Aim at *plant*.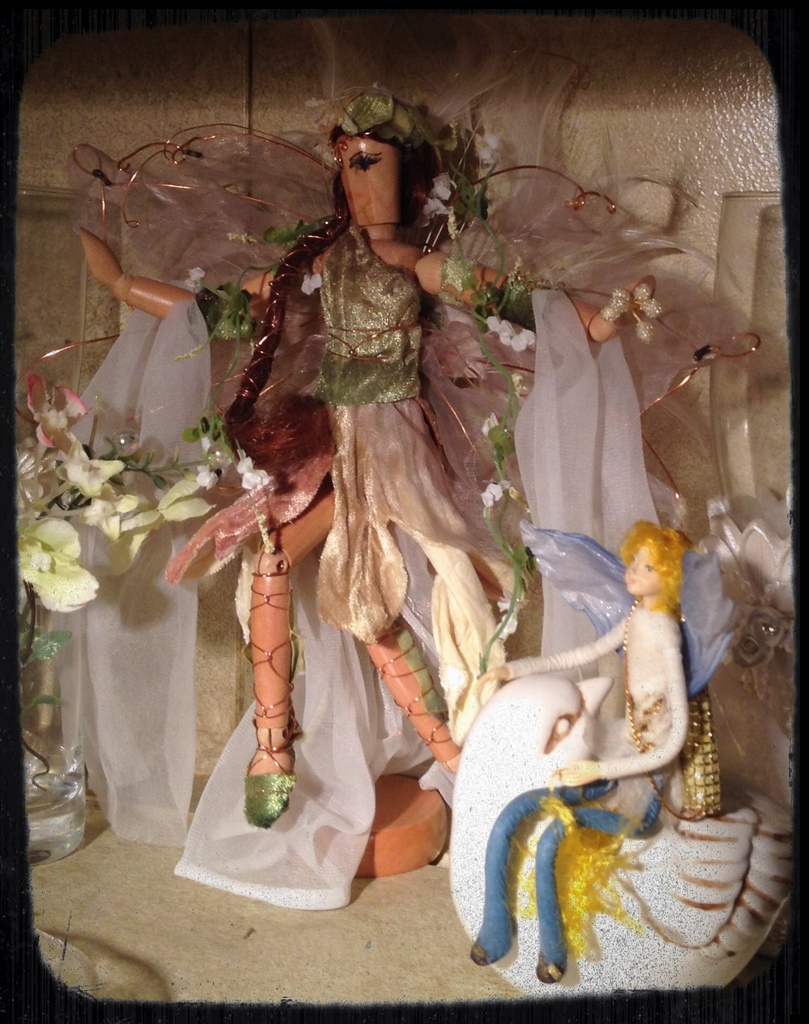
Aimed at 17/376/215/648.
